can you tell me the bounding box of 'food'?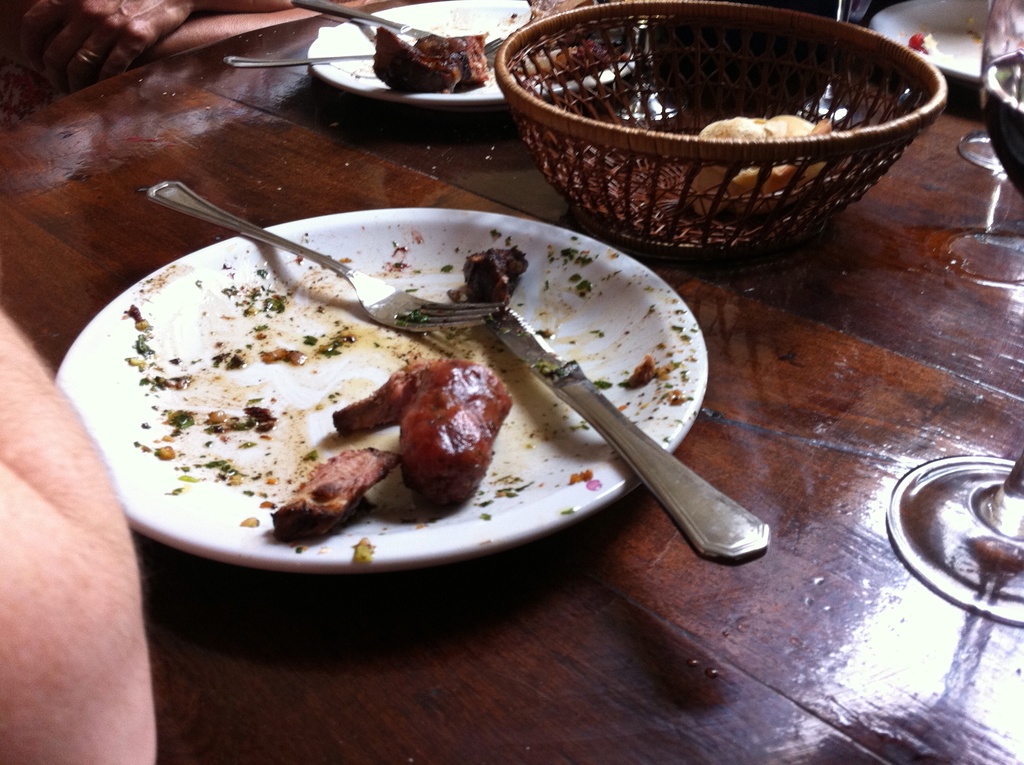
BBox(694, 113, 836, 216).
